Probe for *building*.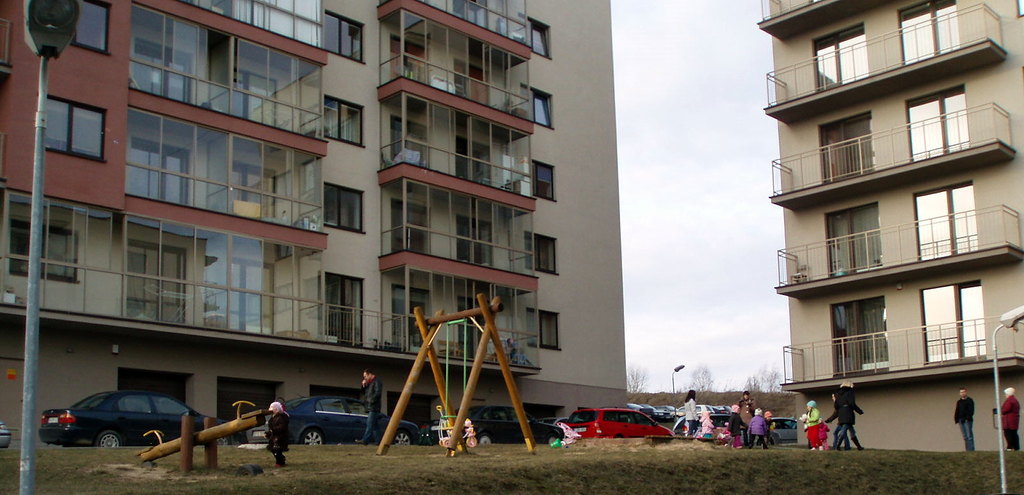
Probe result: locate(755, 0, 1023, 451).
